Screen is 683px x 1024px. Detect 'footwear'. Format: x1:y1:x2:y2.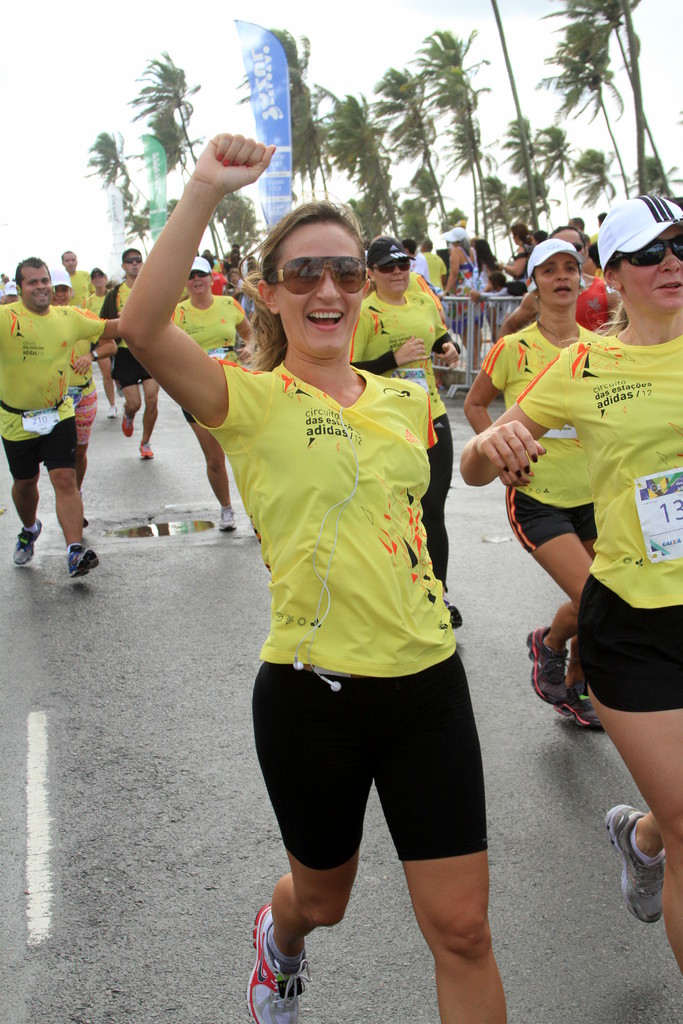
215:504:239:532.
